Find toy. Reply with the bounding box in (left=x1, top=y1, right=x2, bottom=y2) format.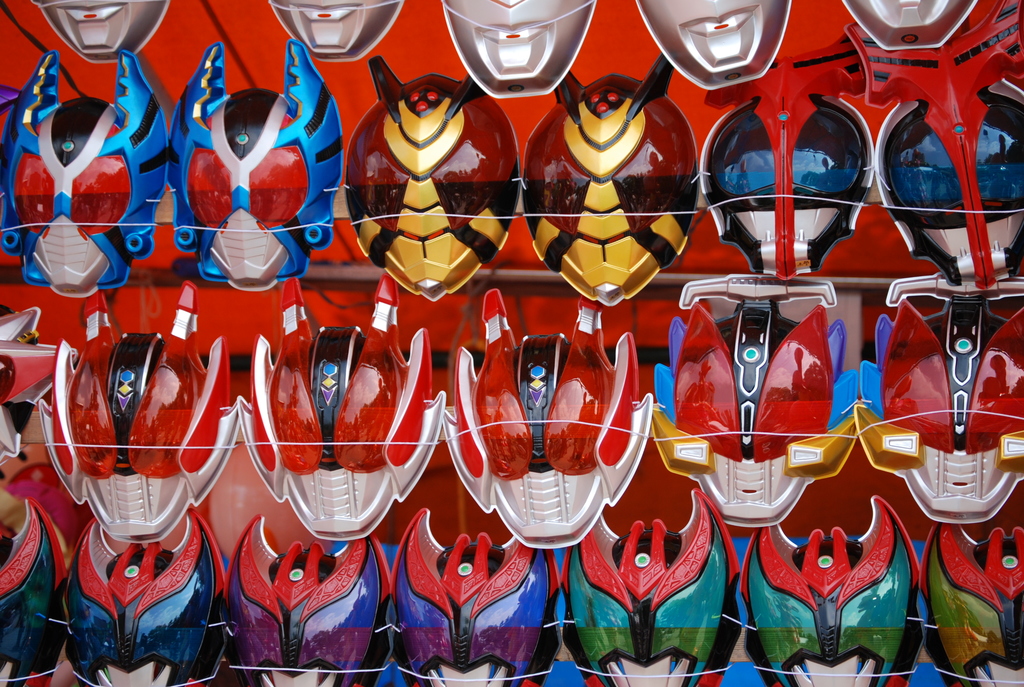
(left=342, top=58, right=524, bottom=292).
